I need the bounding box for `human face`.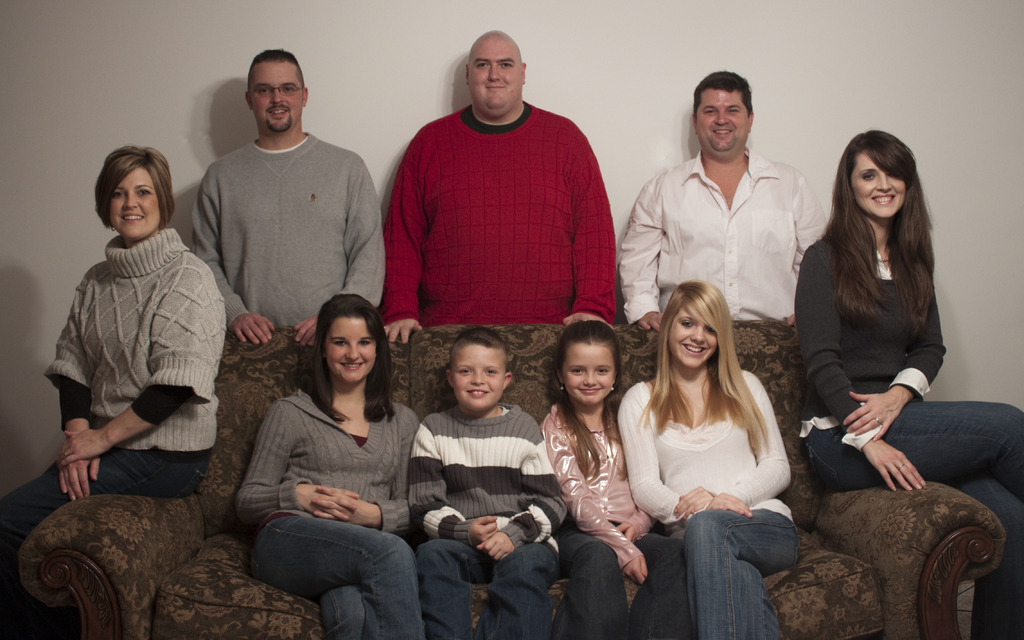
Here it is: (x1=564, y1=342, x2=617, y2=406).
